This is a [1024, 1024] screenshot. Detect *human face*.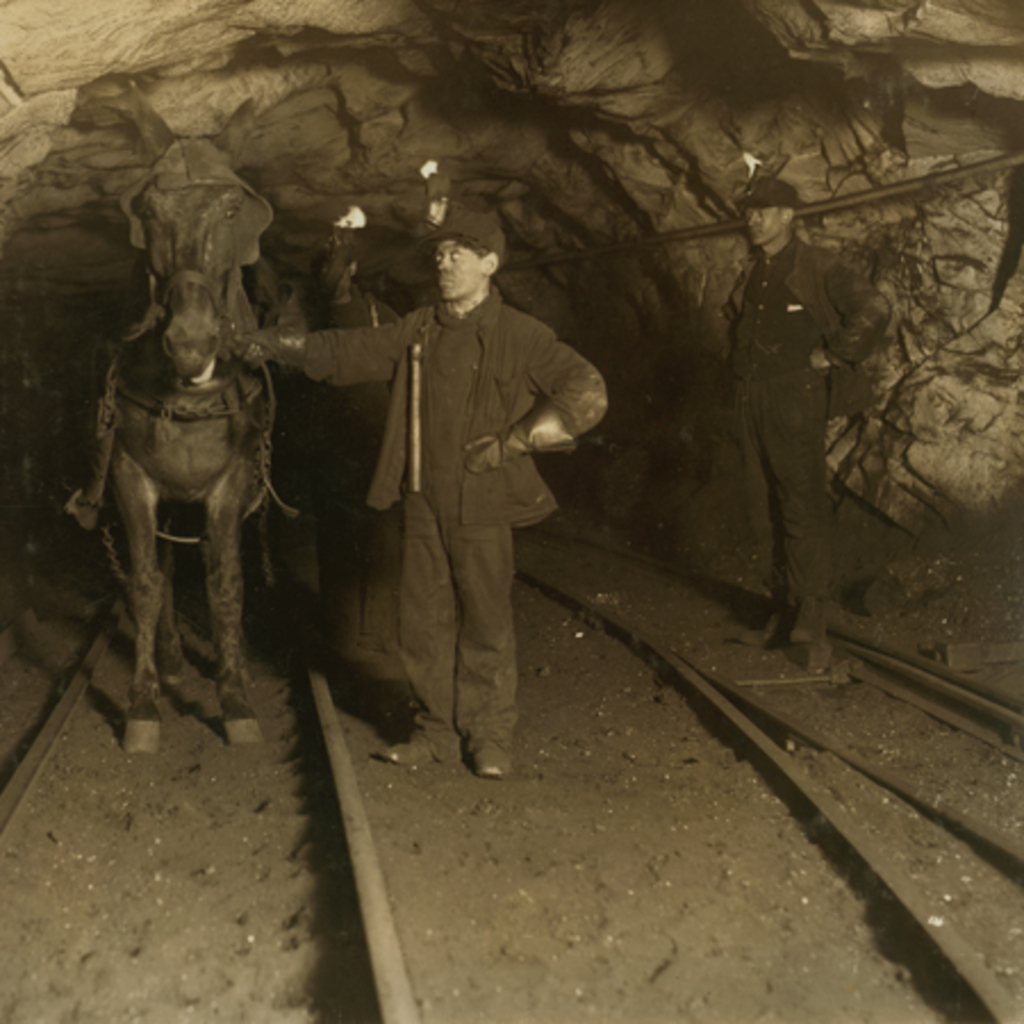
select_region(751, 207, 783, 257).
